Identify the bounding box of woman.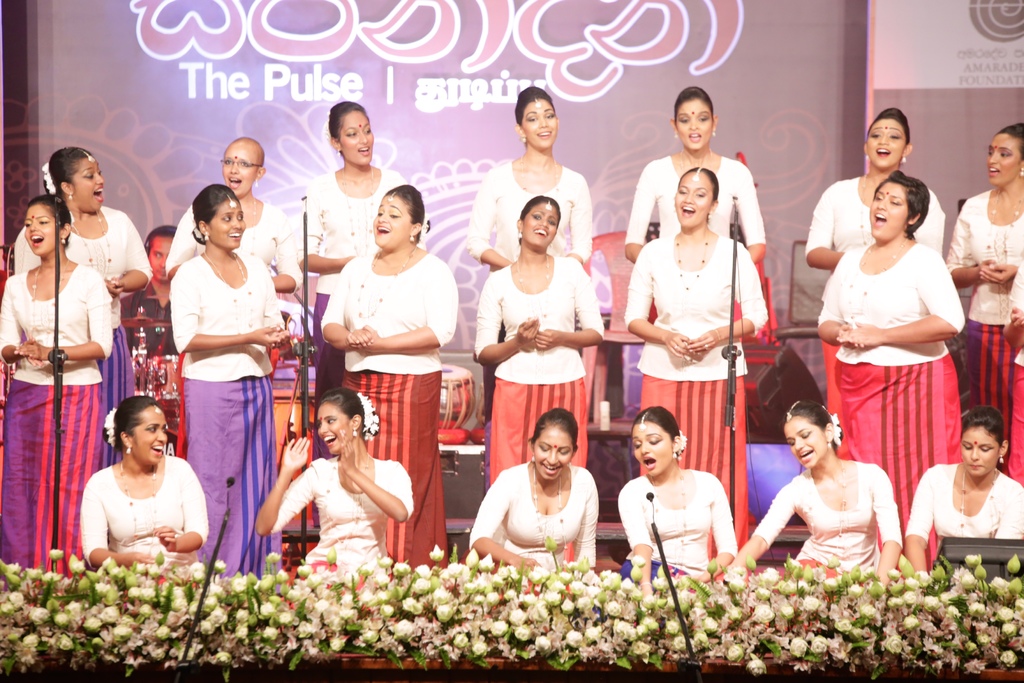
164:139:306:305.
